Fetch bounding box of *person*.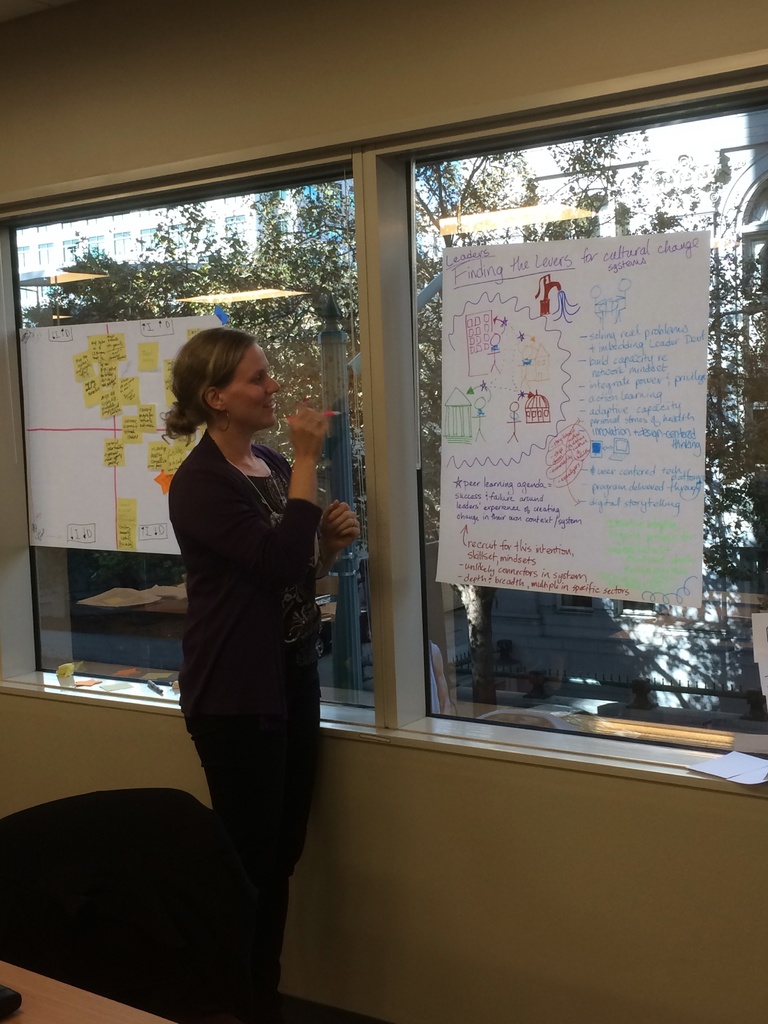
Bbox: locate(153, 321, 367, 1023).
